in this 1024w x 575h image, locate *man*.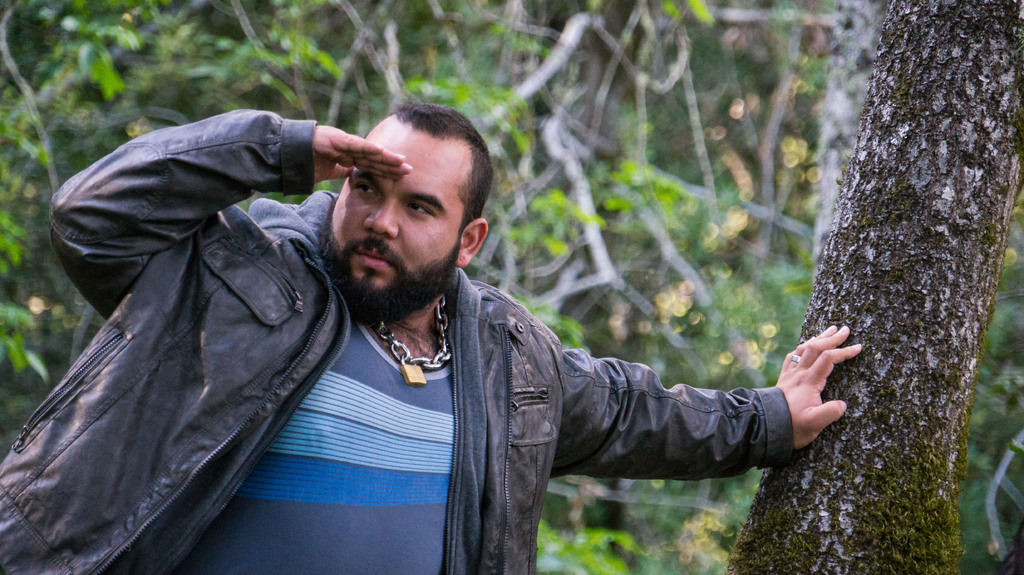
Bounding box: pyautogui.locateOnScreen(28, 67, 780, 574).
